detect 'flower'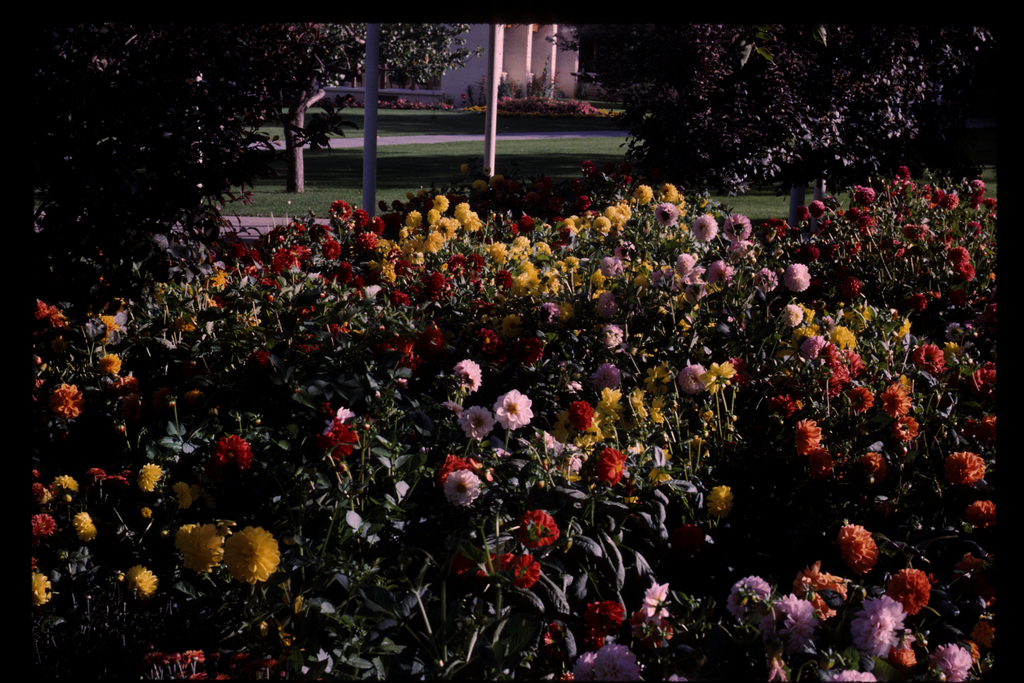
pyautogui.locateOnScreen(145, 505, 155, 516)
